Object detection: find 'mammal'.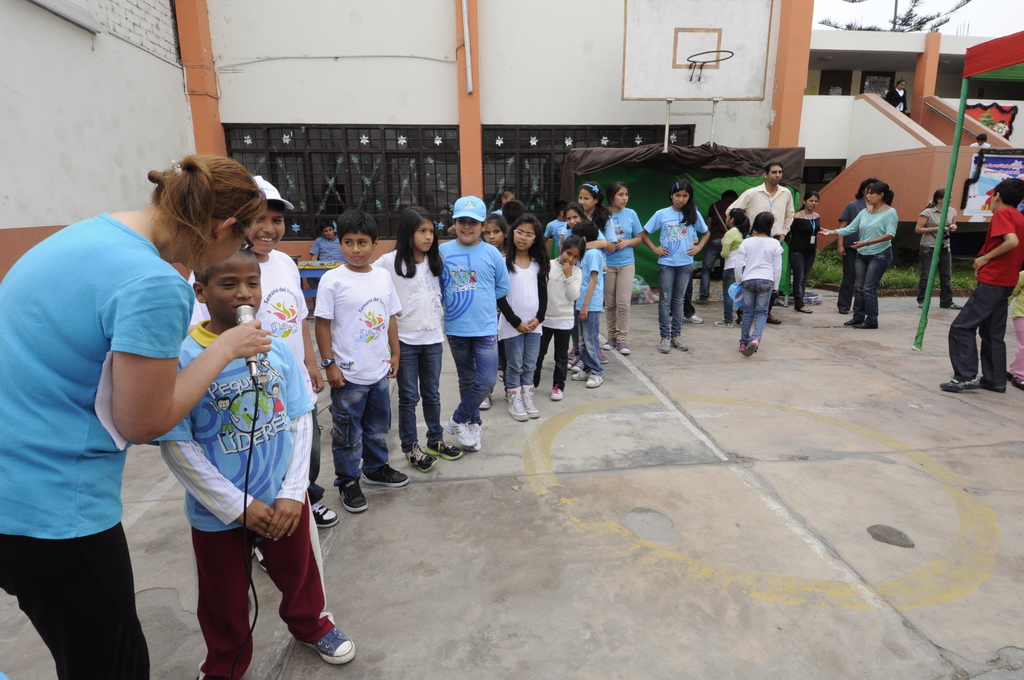
box=[916, 189, 962, 313].
